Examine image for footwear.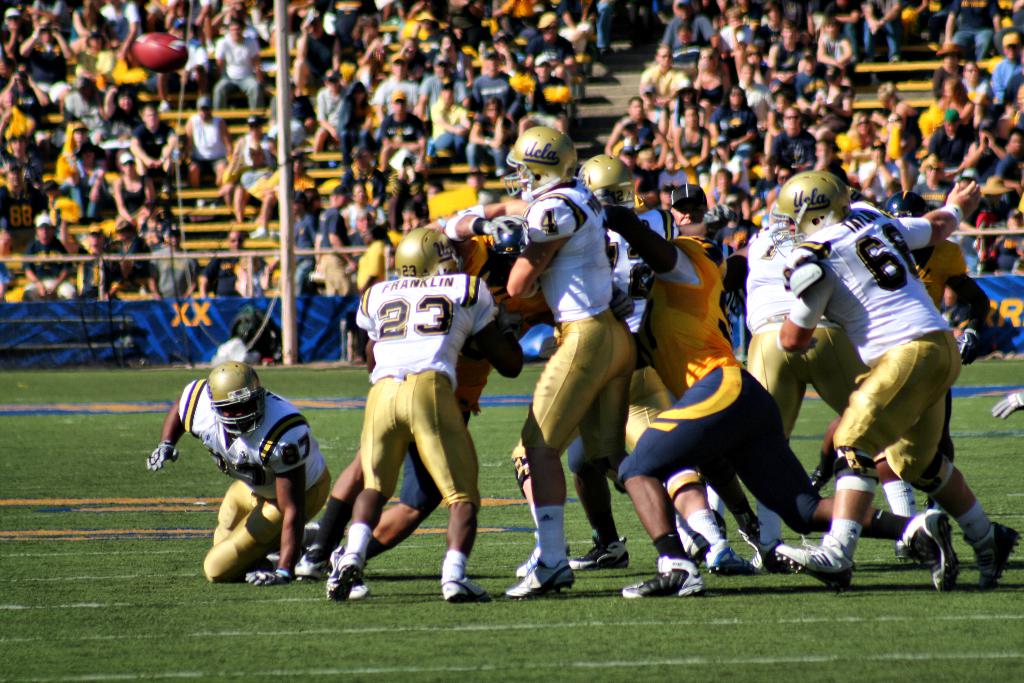
Examination result: [315,540,374,609].
